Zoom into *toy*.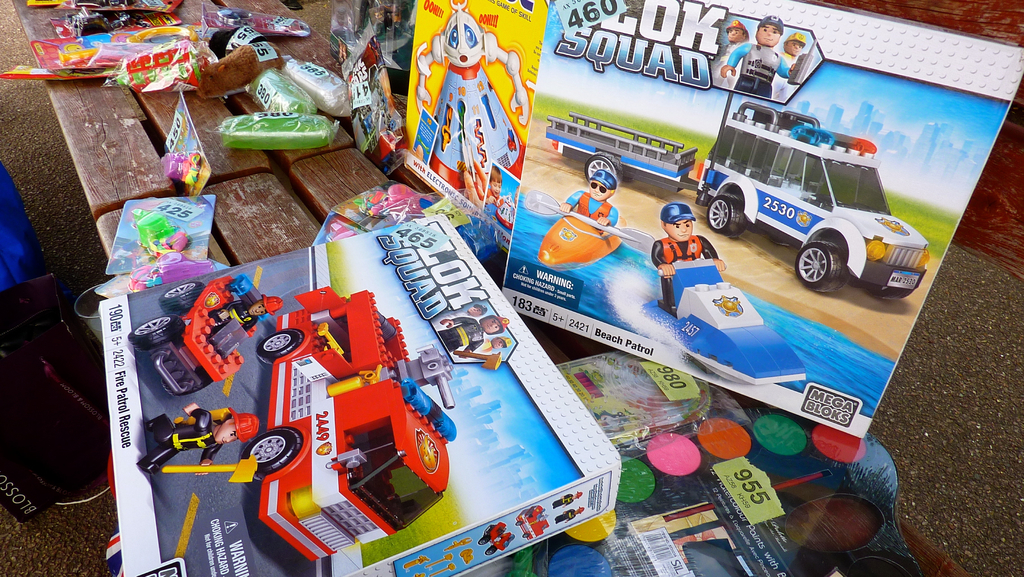
Zoom target: [476, 332, 511, 357].
